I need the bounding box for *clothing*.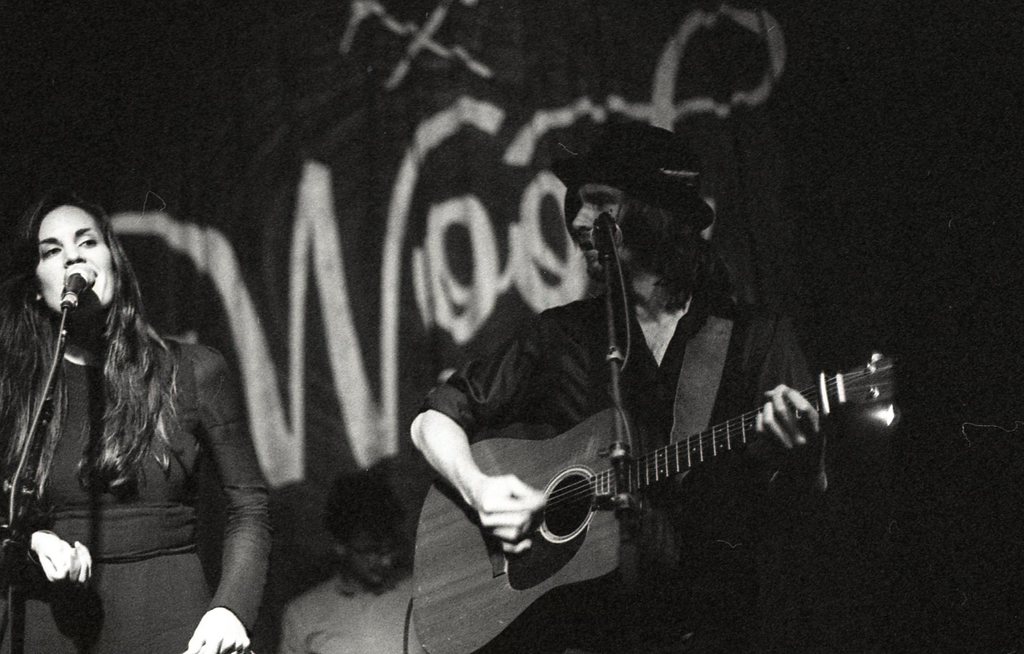
Here it is: (19,212,259,640).
